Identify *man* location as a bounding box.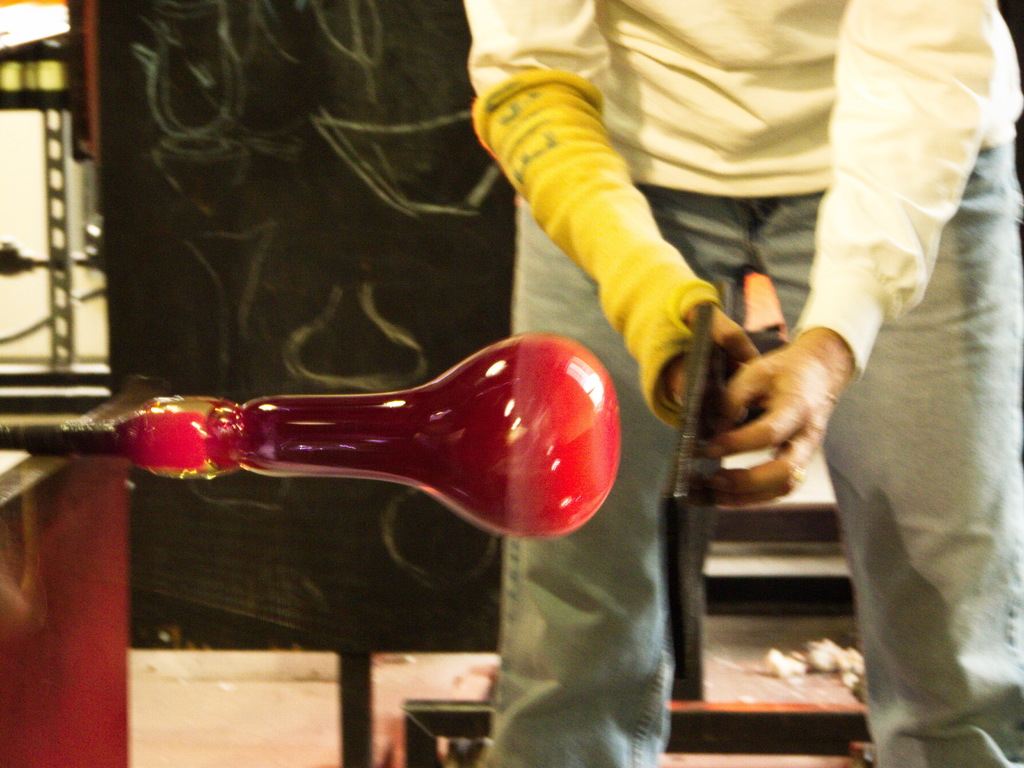
box=[452, 0, 1019, 767].
